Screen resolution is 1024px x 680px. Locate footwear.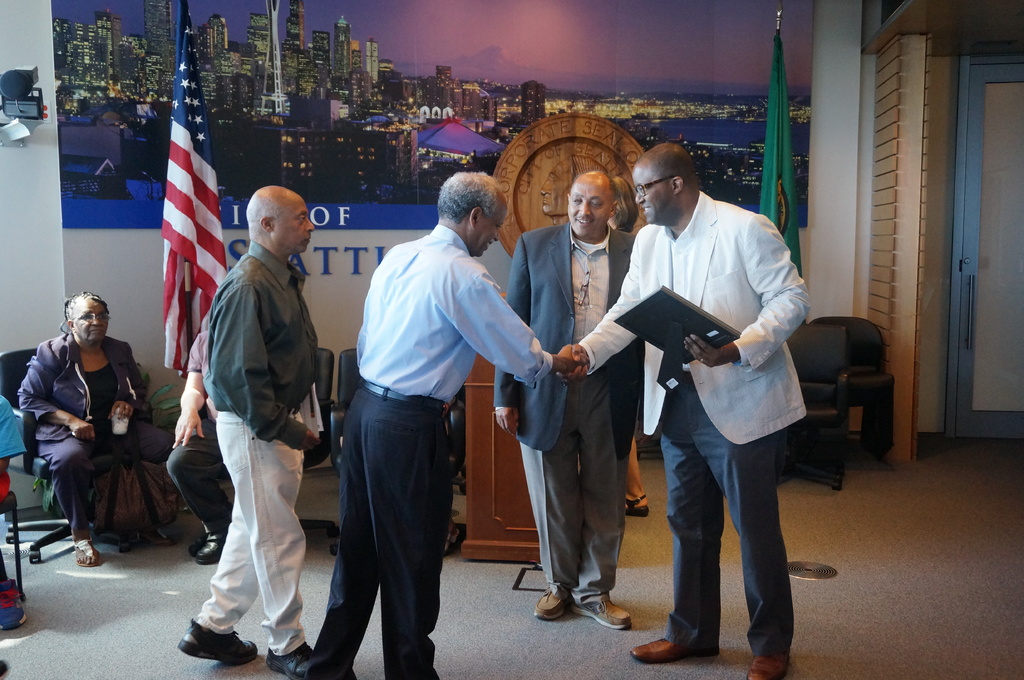
rect(534, 587, 569, 622).
